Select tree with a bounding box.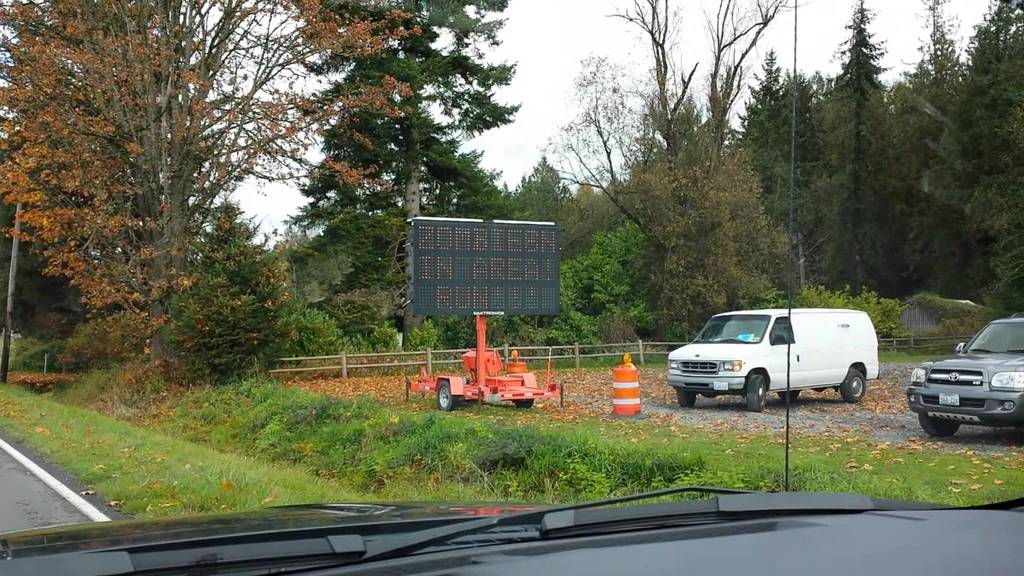
rect(556, 168, 598, 209).
